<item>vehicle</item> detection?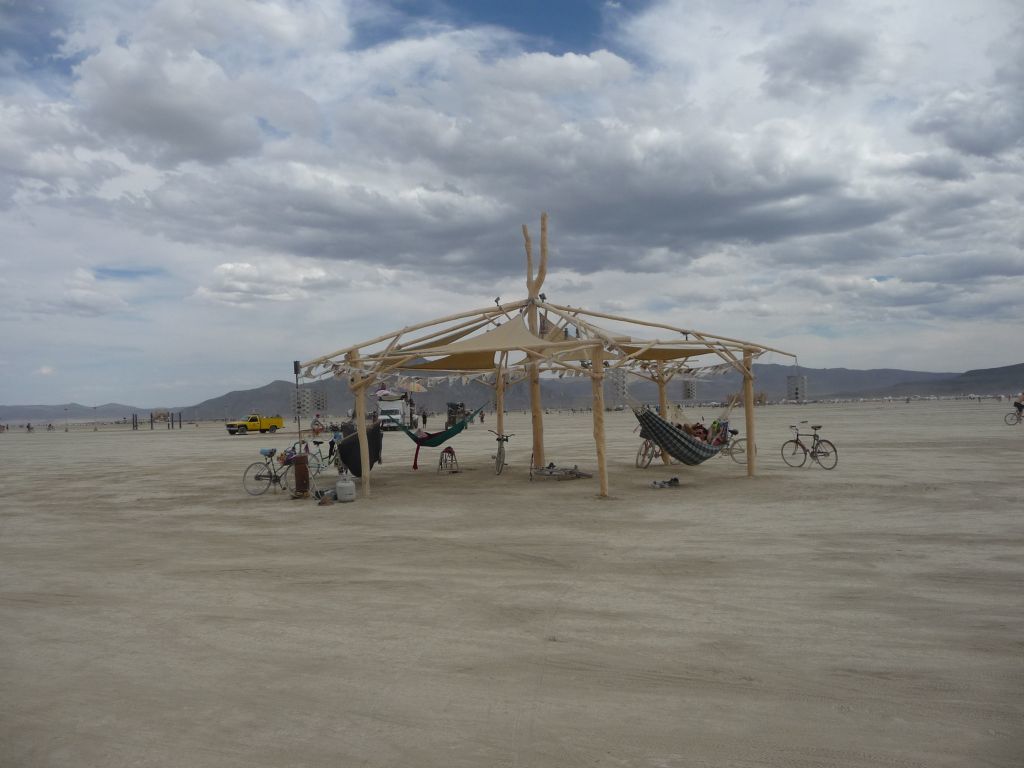
locate(713, 425, 757, 470)
